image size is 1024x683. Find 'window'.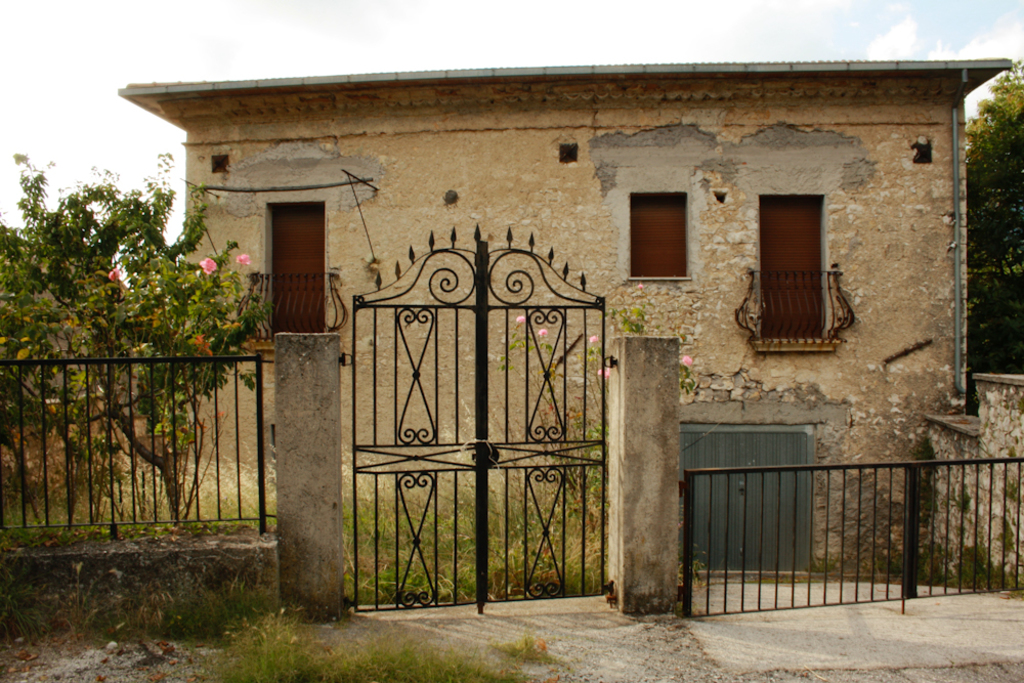
628:193:690:275.
